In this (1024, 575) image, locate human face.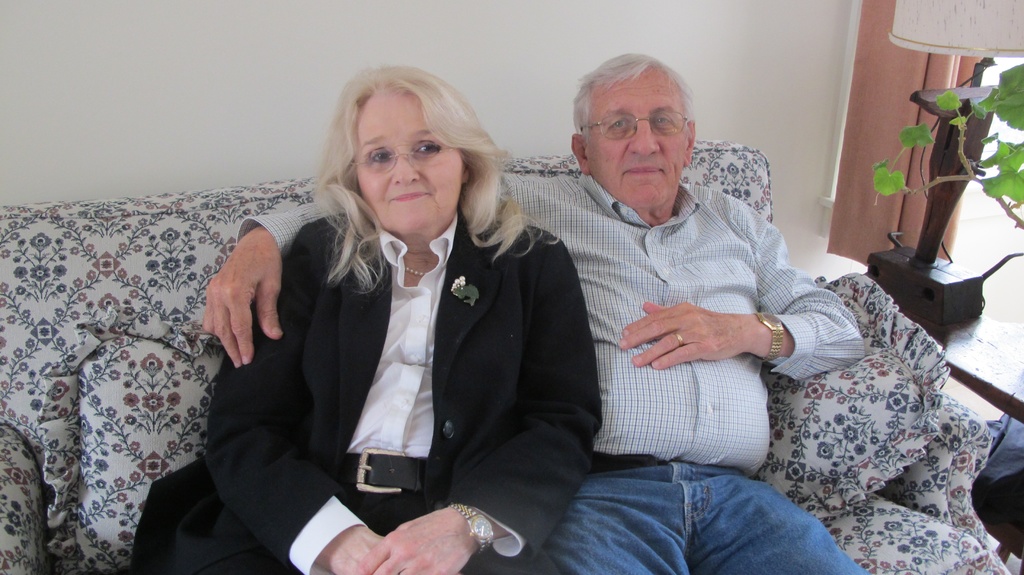
Bounding box: (578,66,691,204).
